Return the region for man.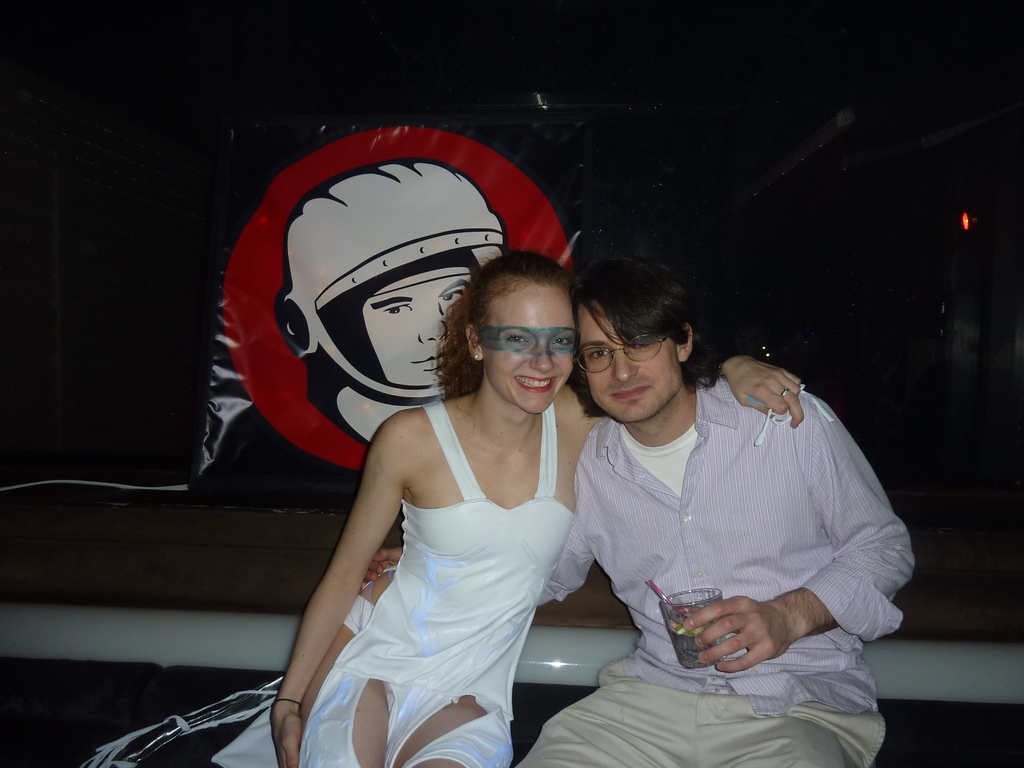
pyautogui.locateOnScreen(363, 248, 916, 767).
